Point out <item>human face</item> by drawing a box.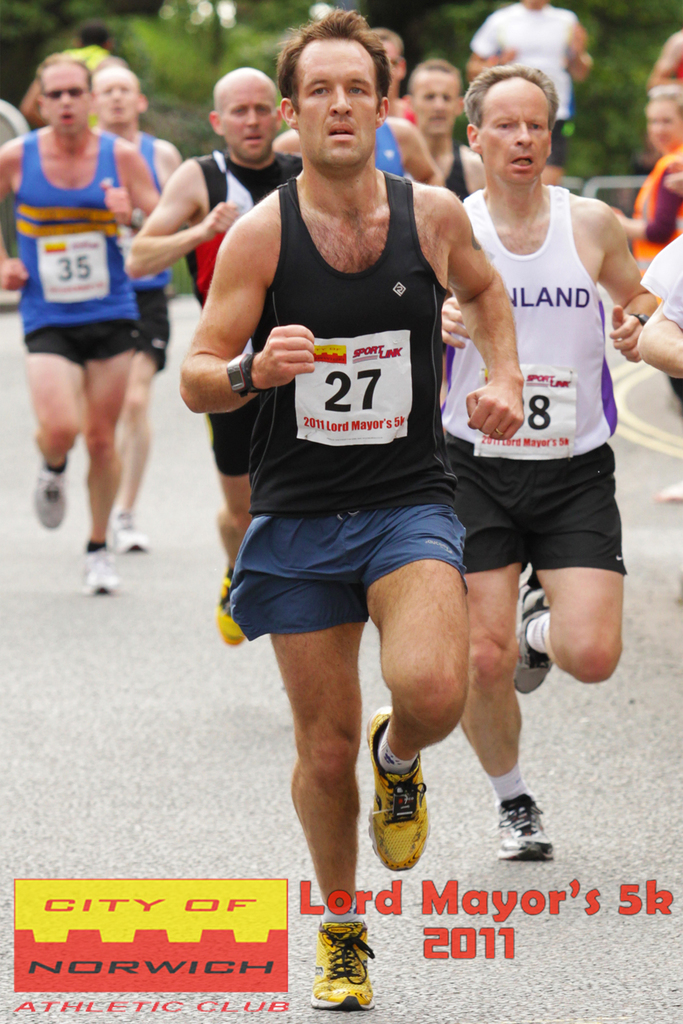
(295,46,382,172).
